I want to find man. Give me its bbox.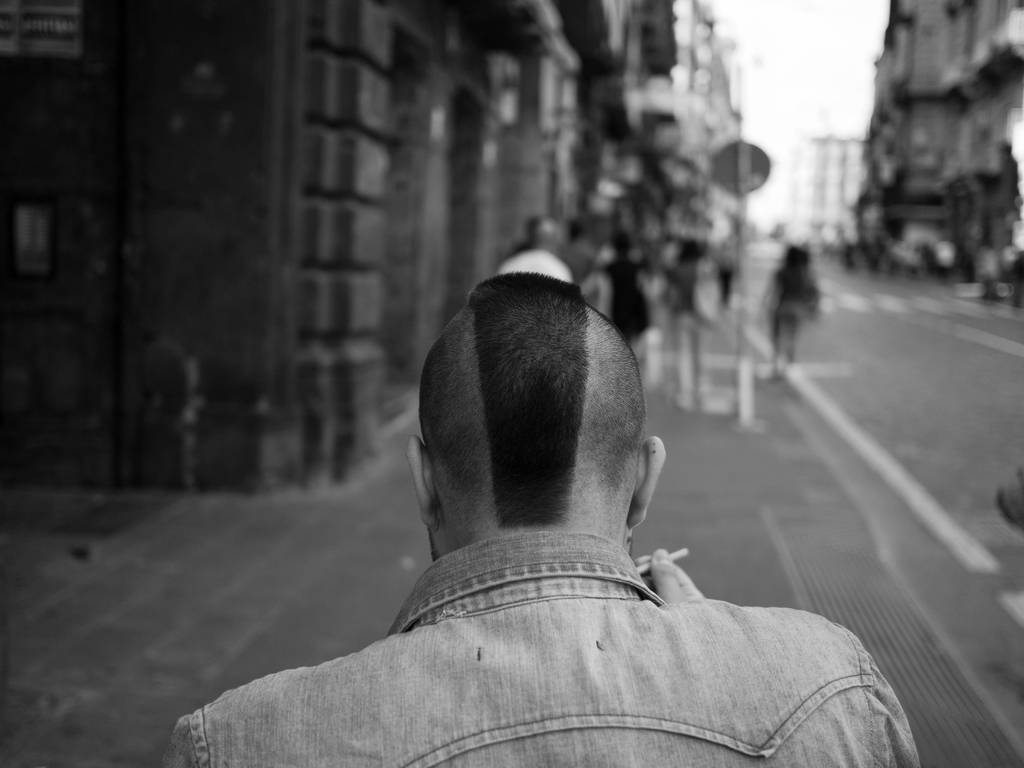
detection(499, 217, 575, 286).
